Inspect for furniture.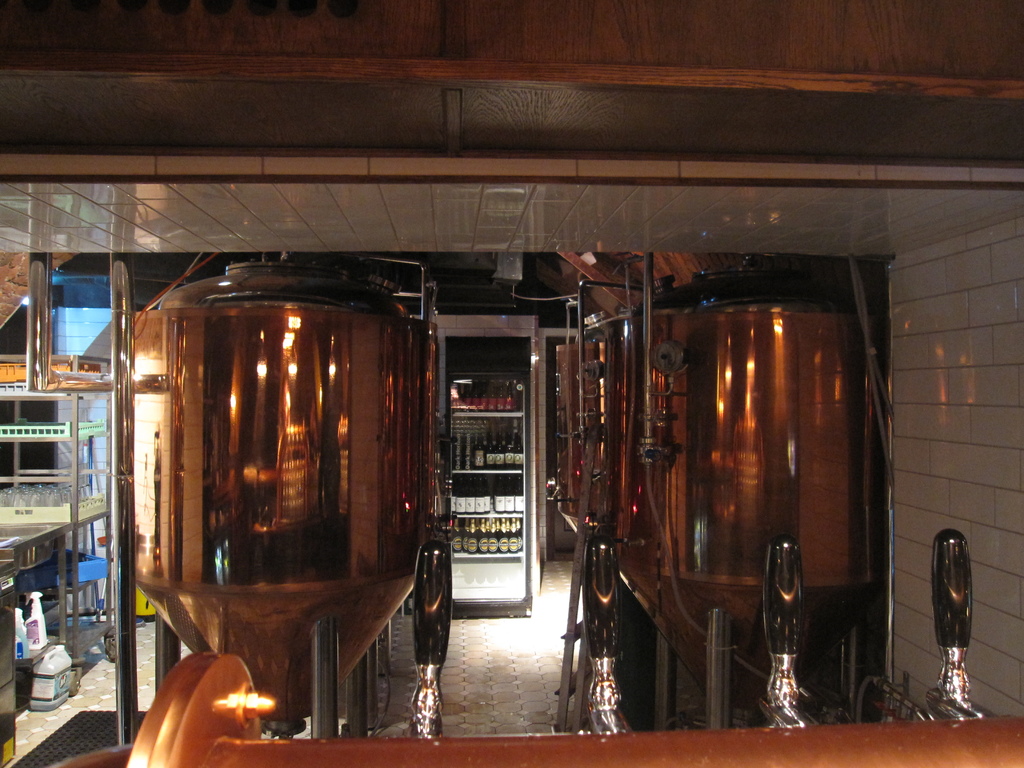
Inspection: [x1=0, y1=390, x2=112, y2=696].
